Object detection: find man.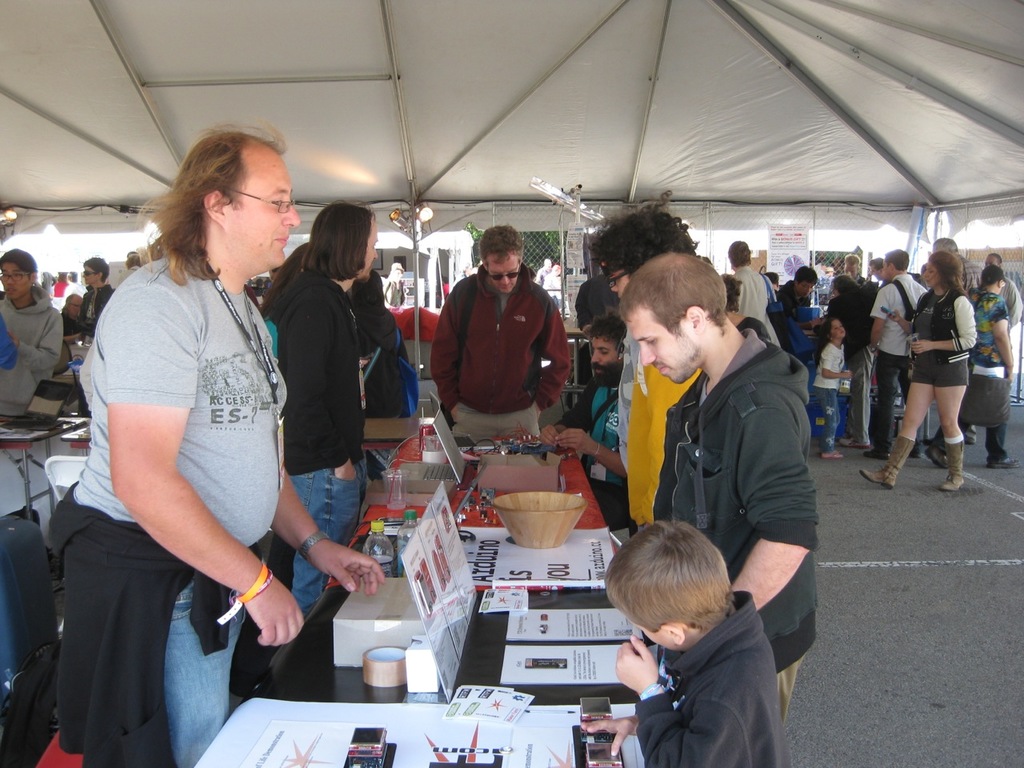
<box>862,248,932,462</box>.
